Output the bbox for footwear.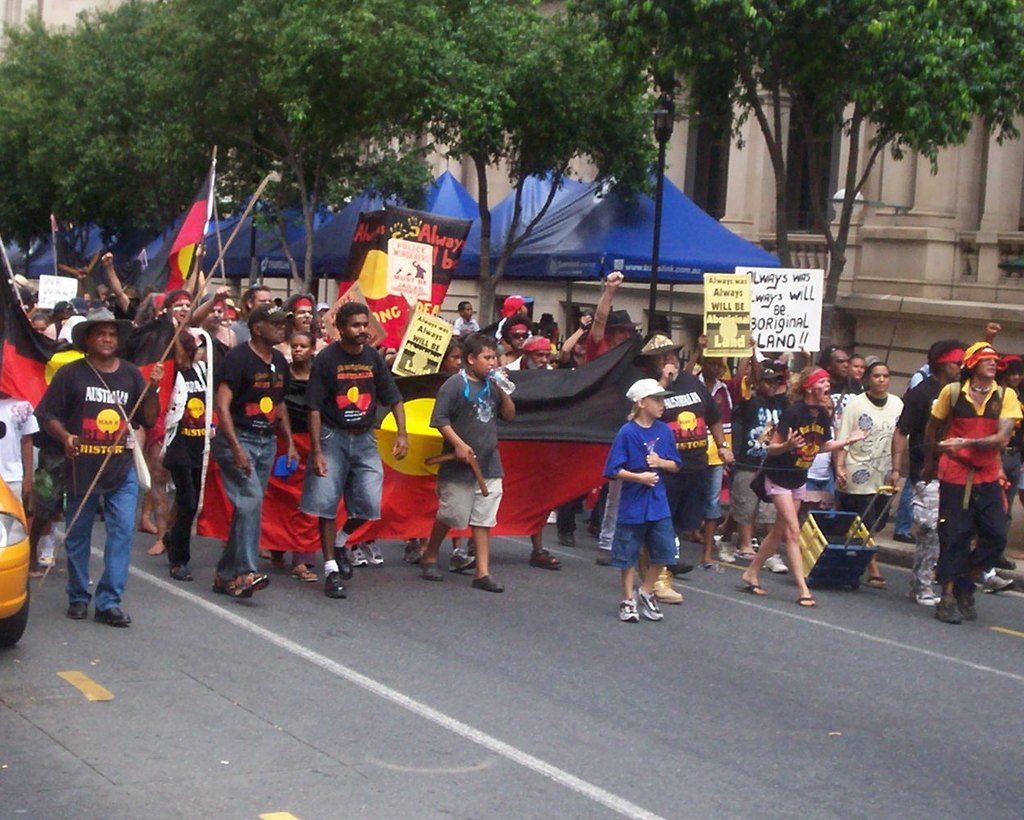
864, 575, 887, 589.
